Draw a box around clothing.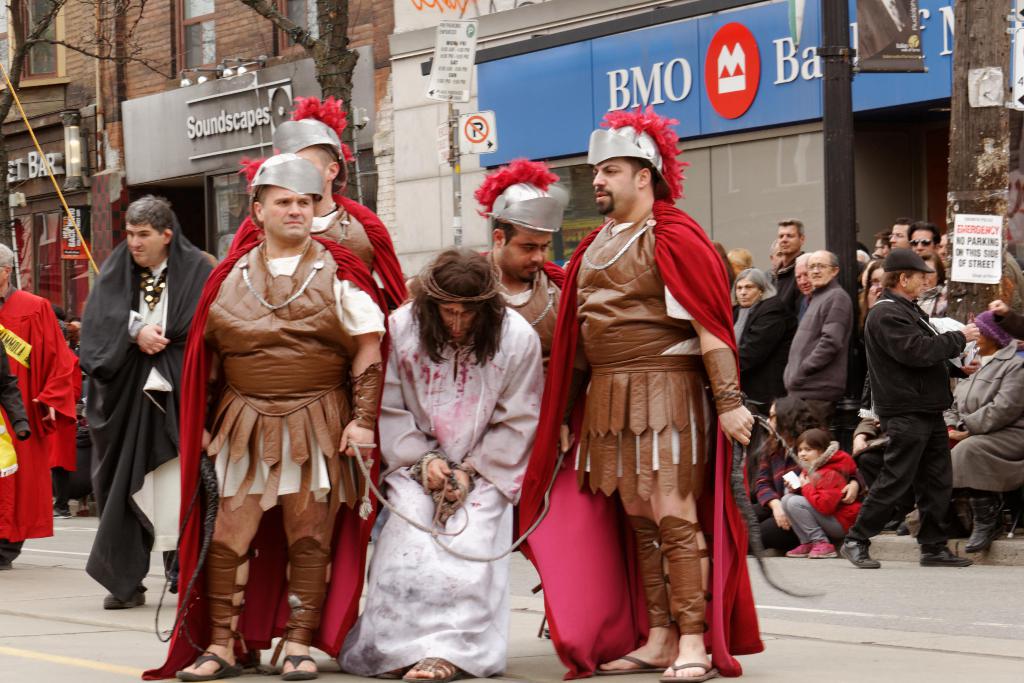
x1=79, y1=218, x2=216, y2=606.
